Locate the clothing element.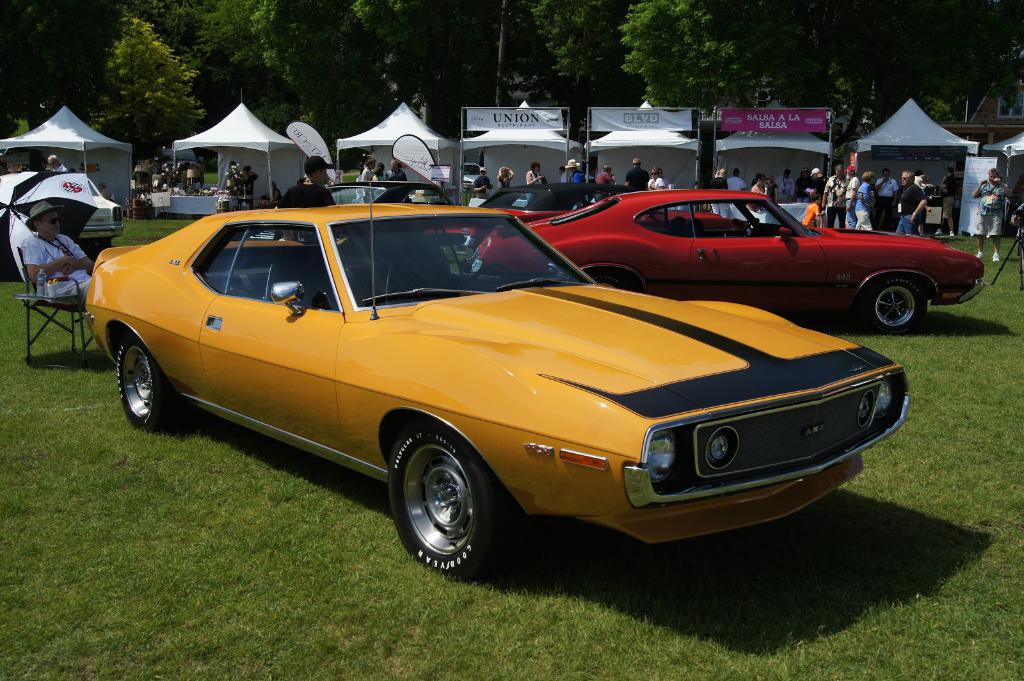
Element bbox: l=811, t=177, r=831, b=195.
